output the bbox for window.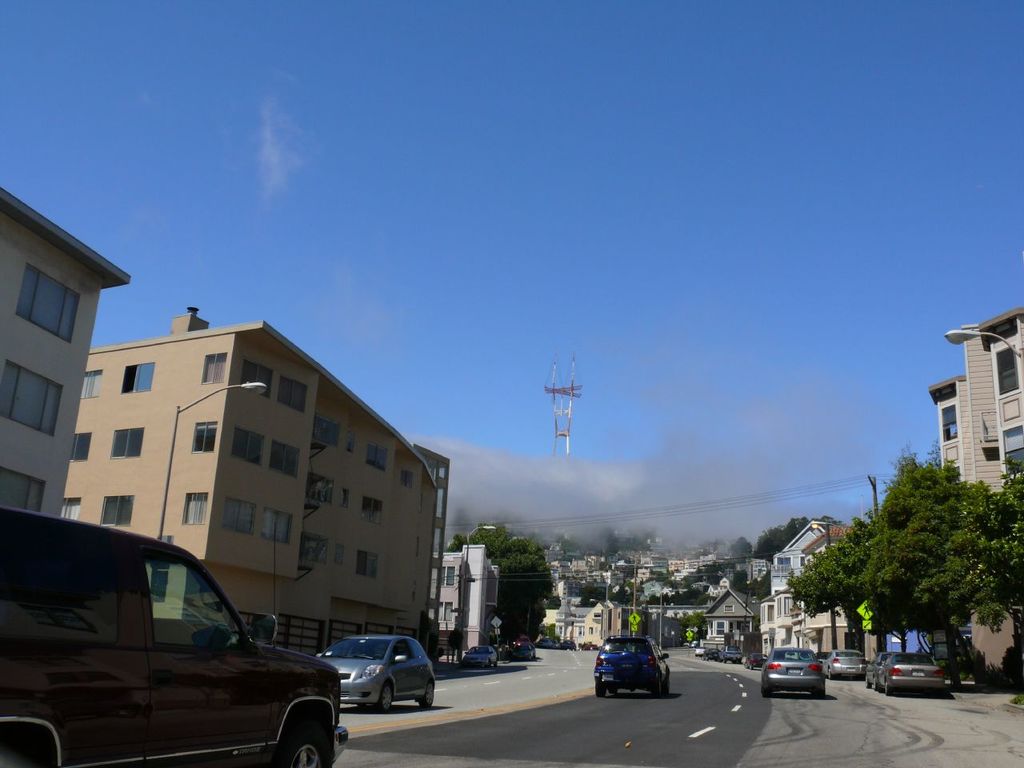
[x1=358, y1=549, x2=378, y2=581].
